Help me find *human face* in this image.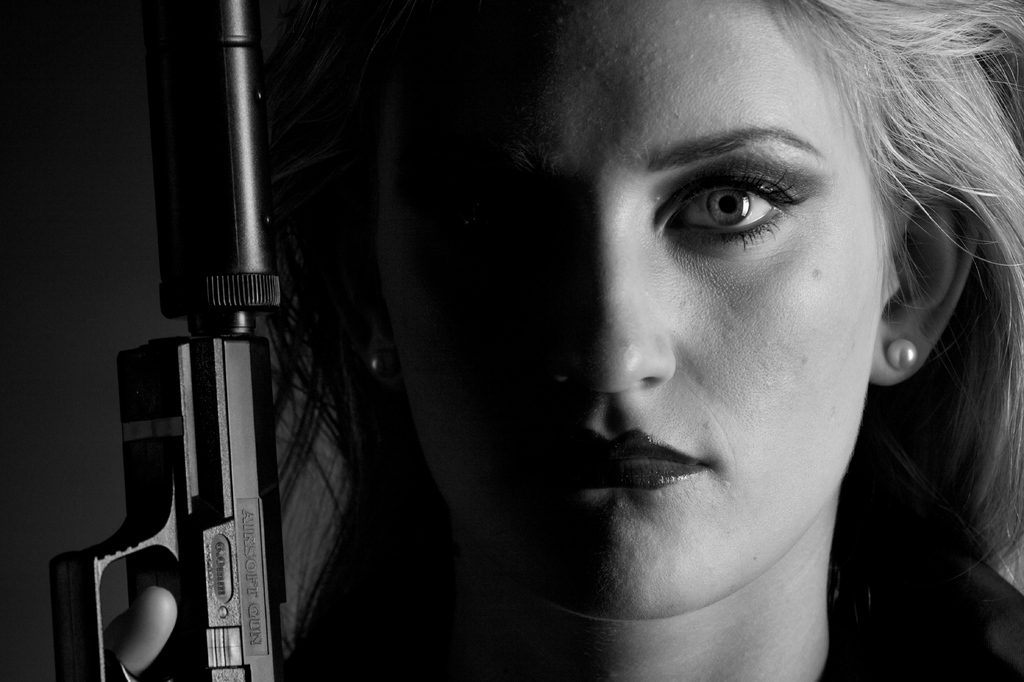
Found it: l=408, t=0, r=894, b=621.
